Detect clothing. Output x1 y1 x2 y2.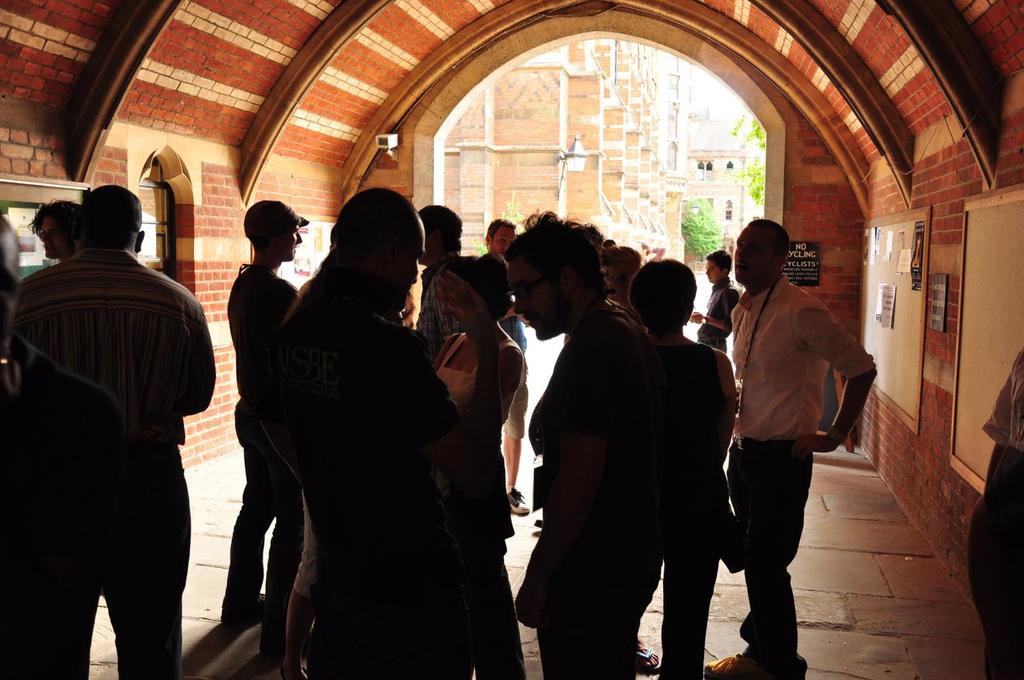
724 220 865 630.
